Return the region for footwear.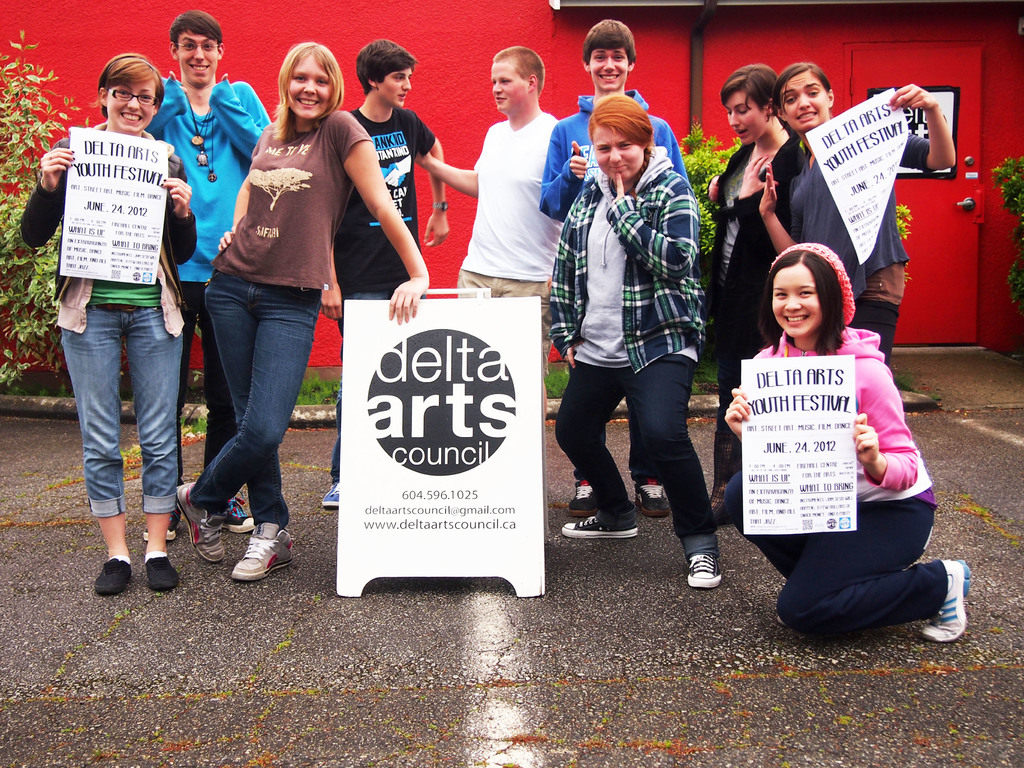
box=[148, 553, 179, 591].
